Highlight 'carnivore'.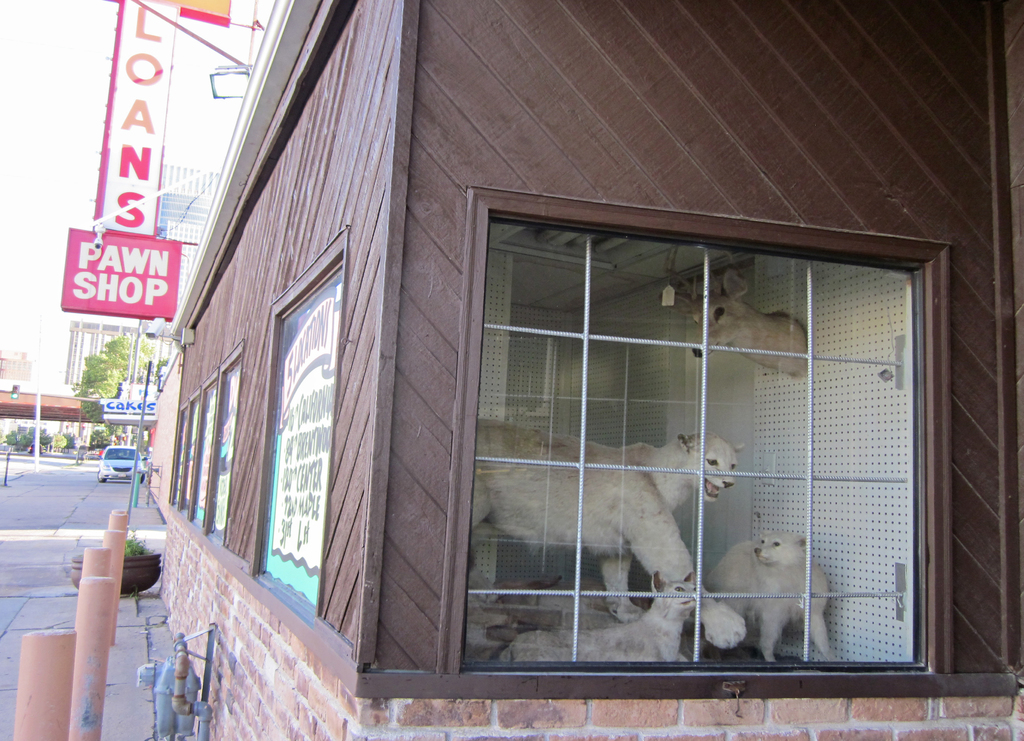
Highlighted region: locate(708, 502, 829, 652).
